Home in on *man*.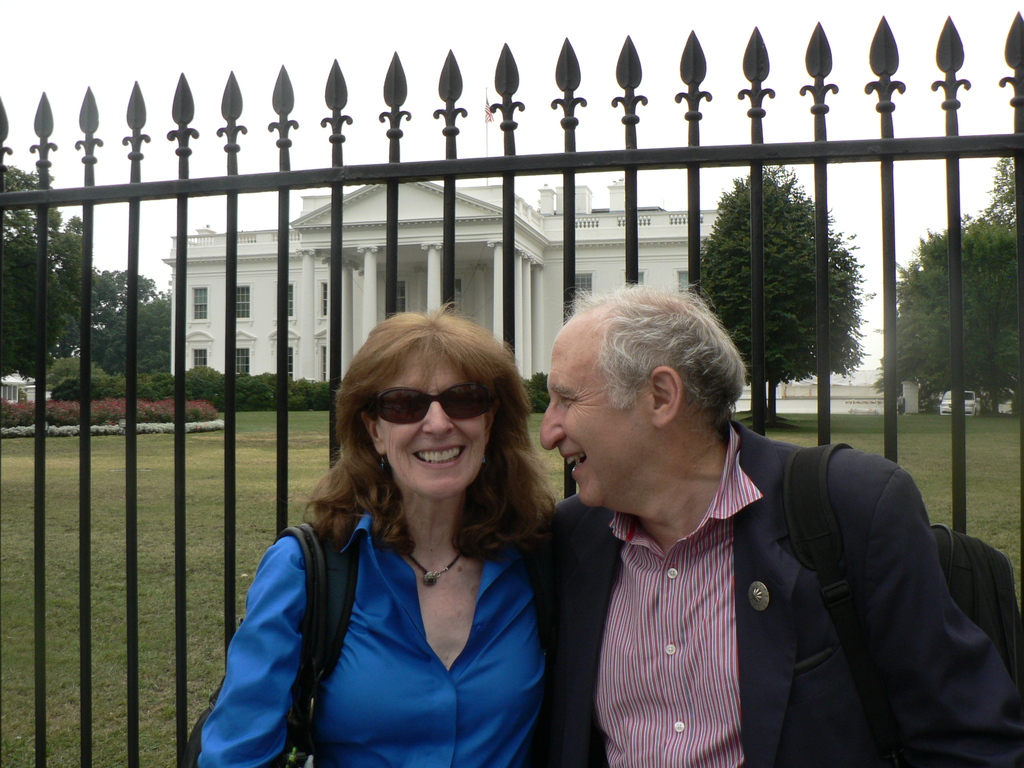
Homed in at Rect(516, 294, 1017, 767).
